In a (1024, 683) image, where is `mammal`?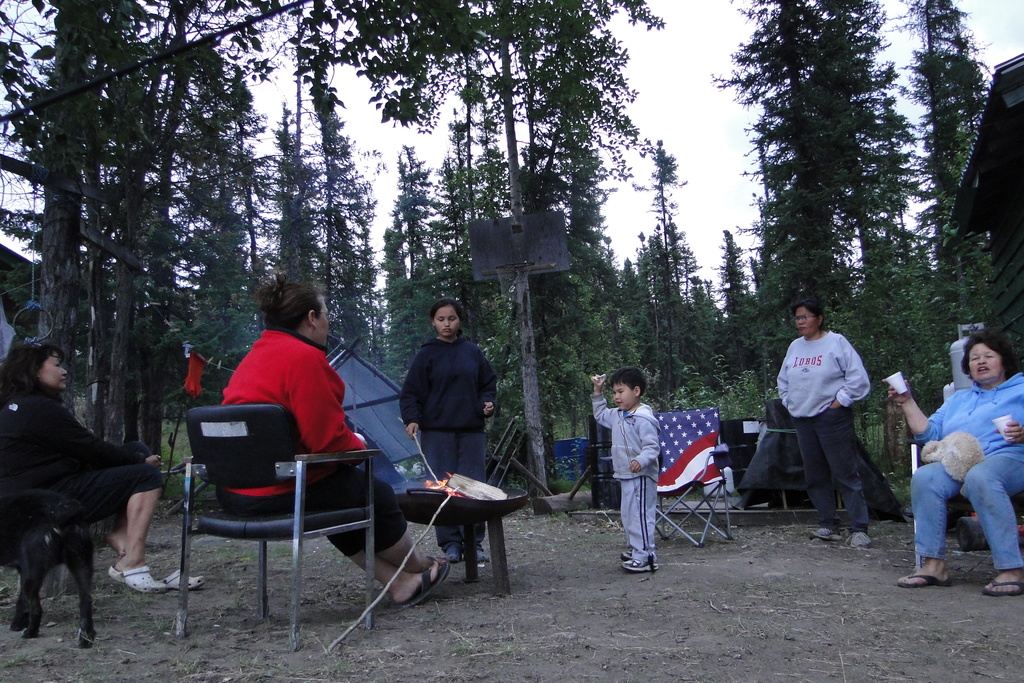
591, 368, 660, 573.
